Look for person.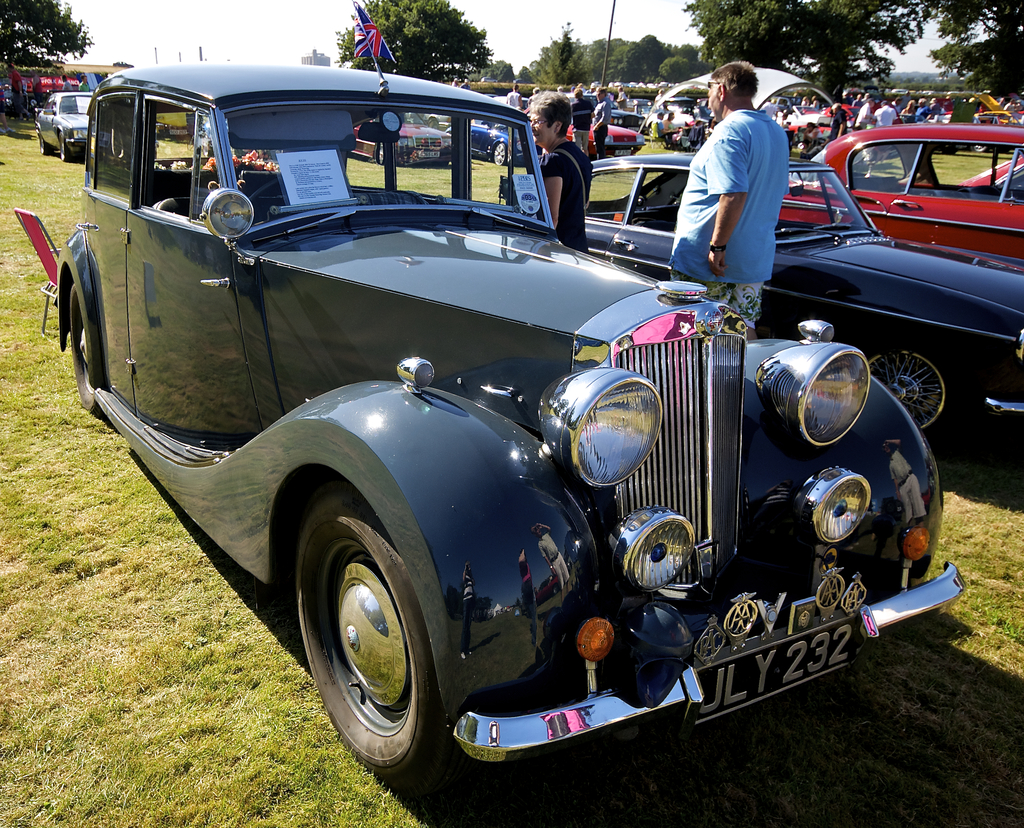
Found: rect(697, 67, 815, 316).
